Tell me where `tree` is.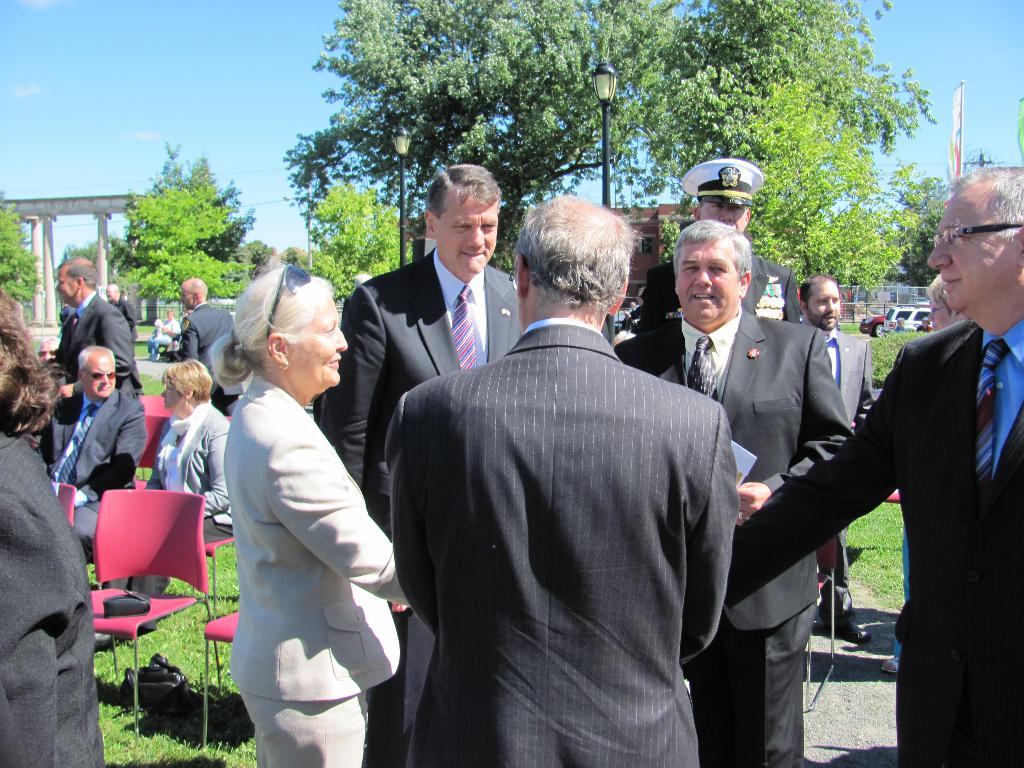
`tree` is at [left=102, top=136, right=241, bottom=295].
